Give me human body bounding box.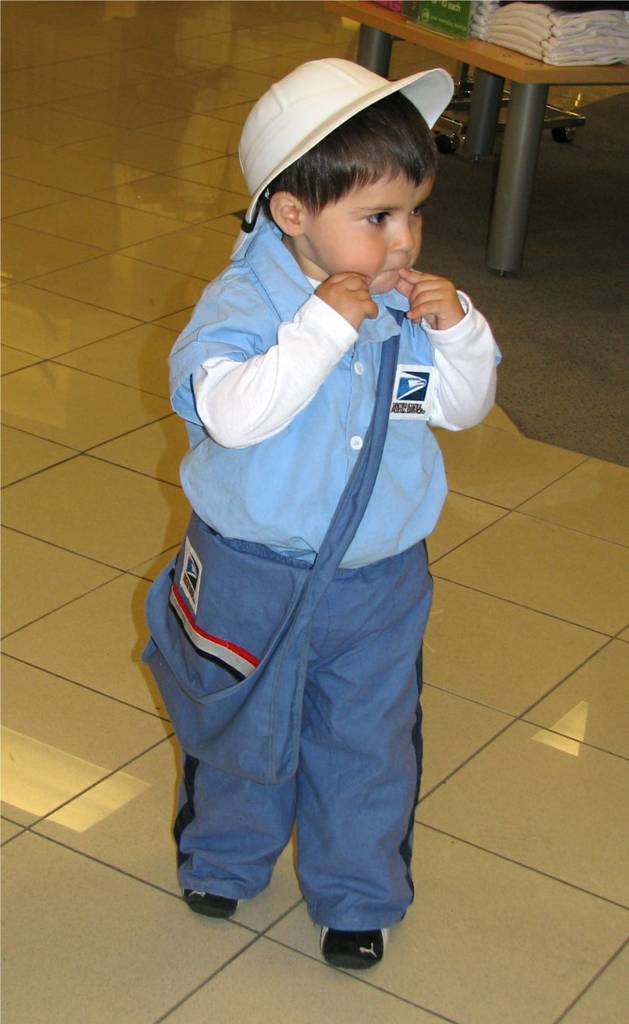
BBox(128, 67, 464, 973).
